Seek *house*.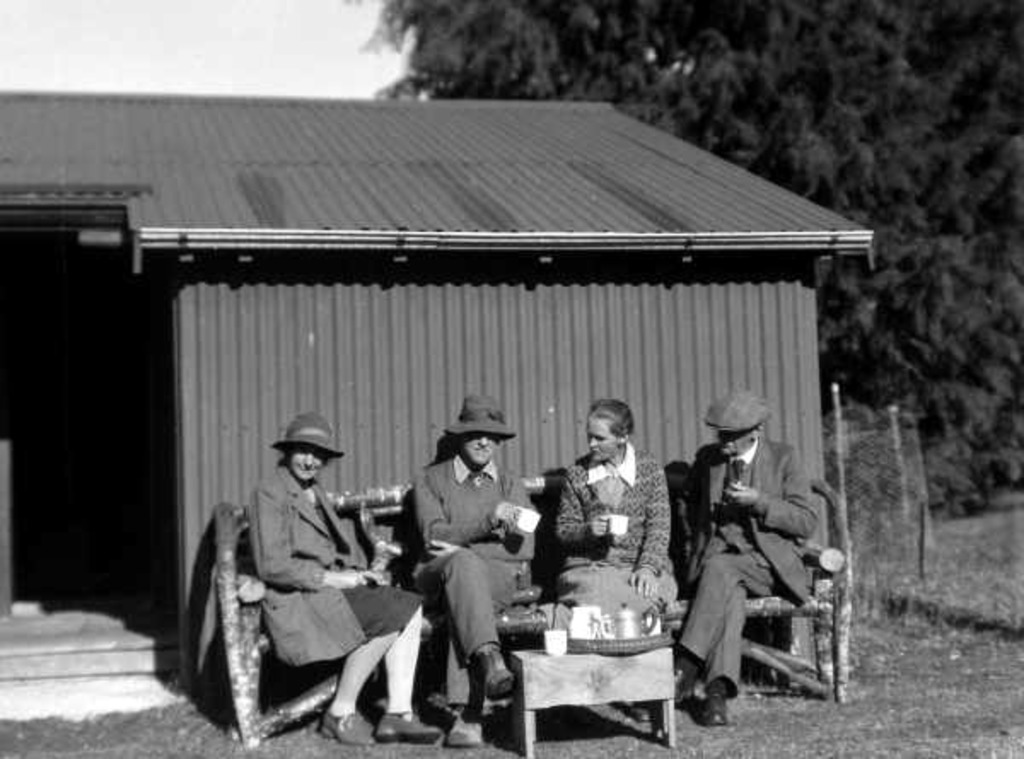
(80, 85, 922, 710).
